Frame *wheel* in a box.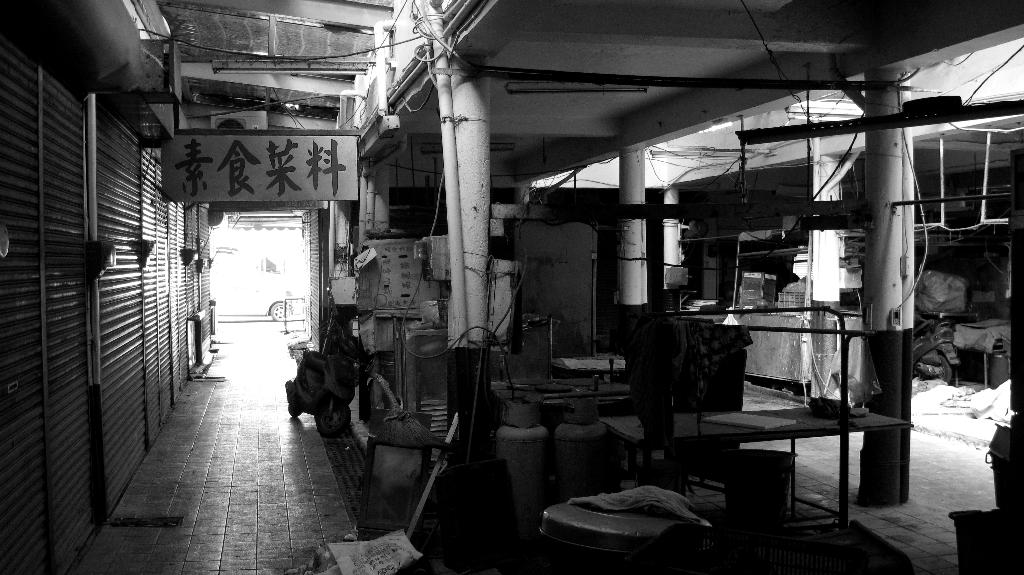
pyautogui.locateOnScreen(271, 301, 291, 320).
